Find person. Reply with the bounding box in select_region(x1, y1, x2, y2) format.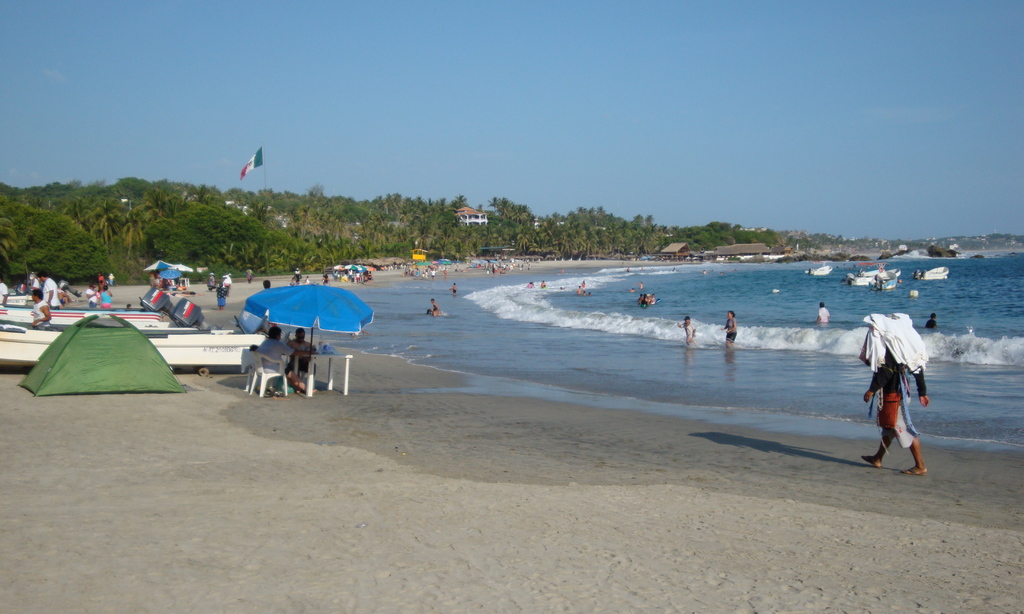
select_region(815, 301, 831, 325).
